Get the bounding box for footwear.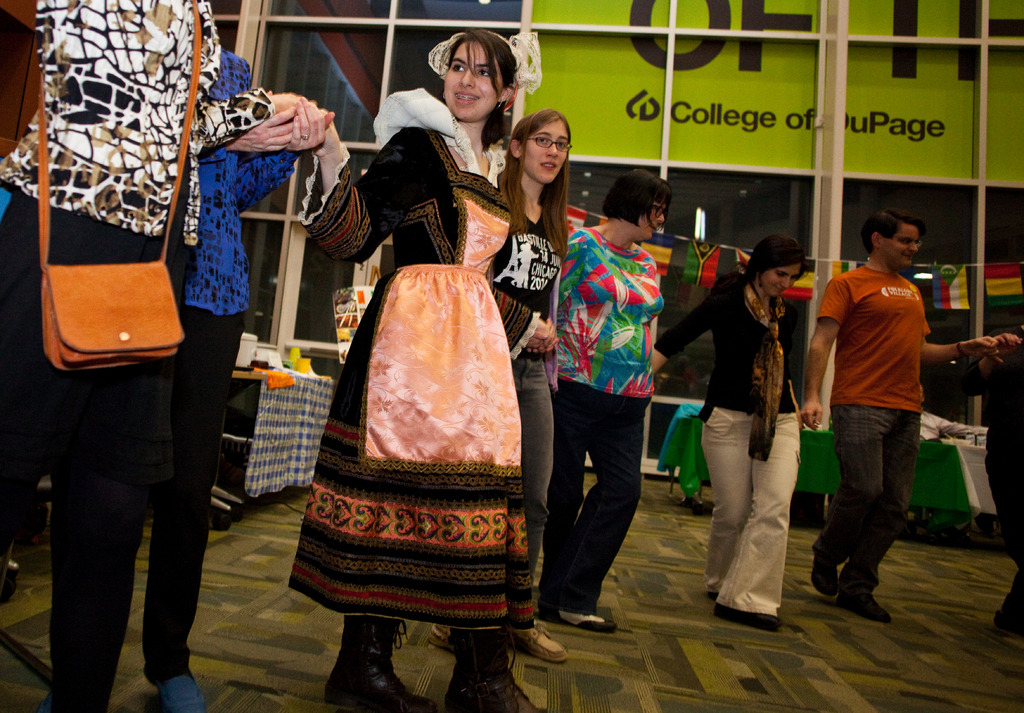
bbox(157, 676, 204, 712).
